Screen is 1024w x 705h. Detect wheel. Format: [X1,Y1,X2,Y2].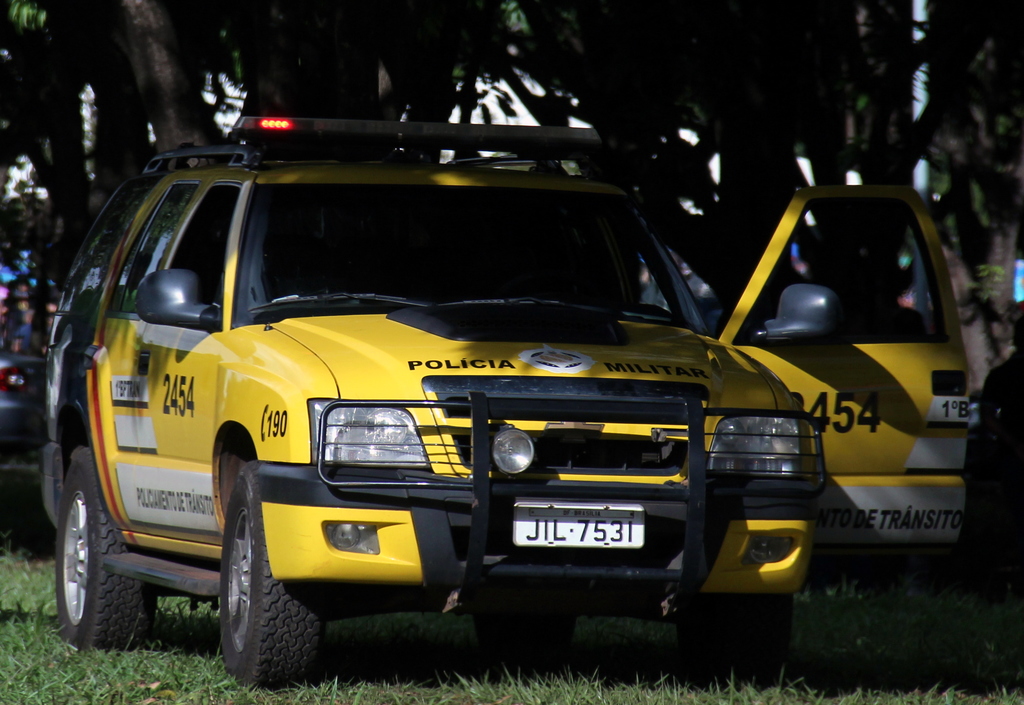
[474,616,577,661].
